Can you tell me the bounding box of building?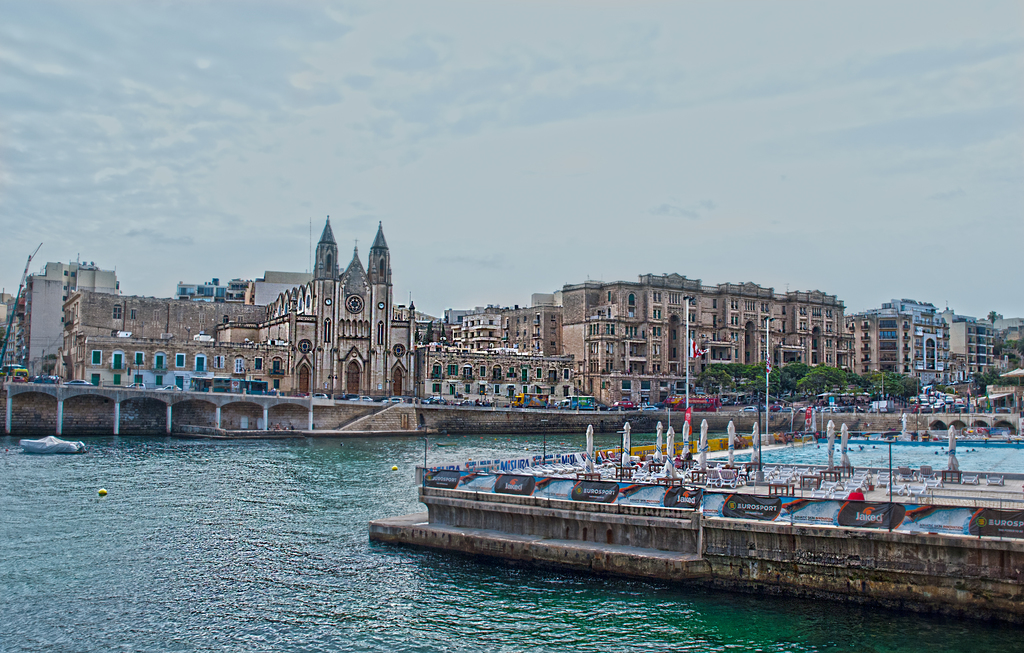
(x1=845, y1=316, x2=909, y2=376).
